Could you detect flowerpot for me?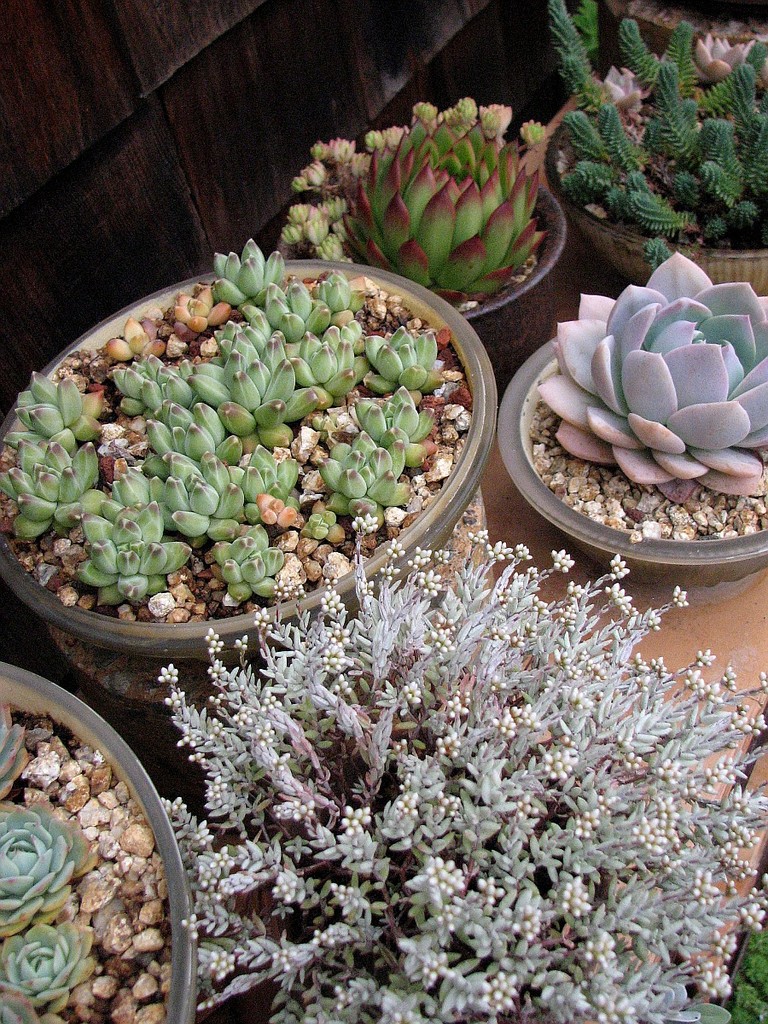
Detection result: <bbox>2, 631, 180, 1023</bbox>.
